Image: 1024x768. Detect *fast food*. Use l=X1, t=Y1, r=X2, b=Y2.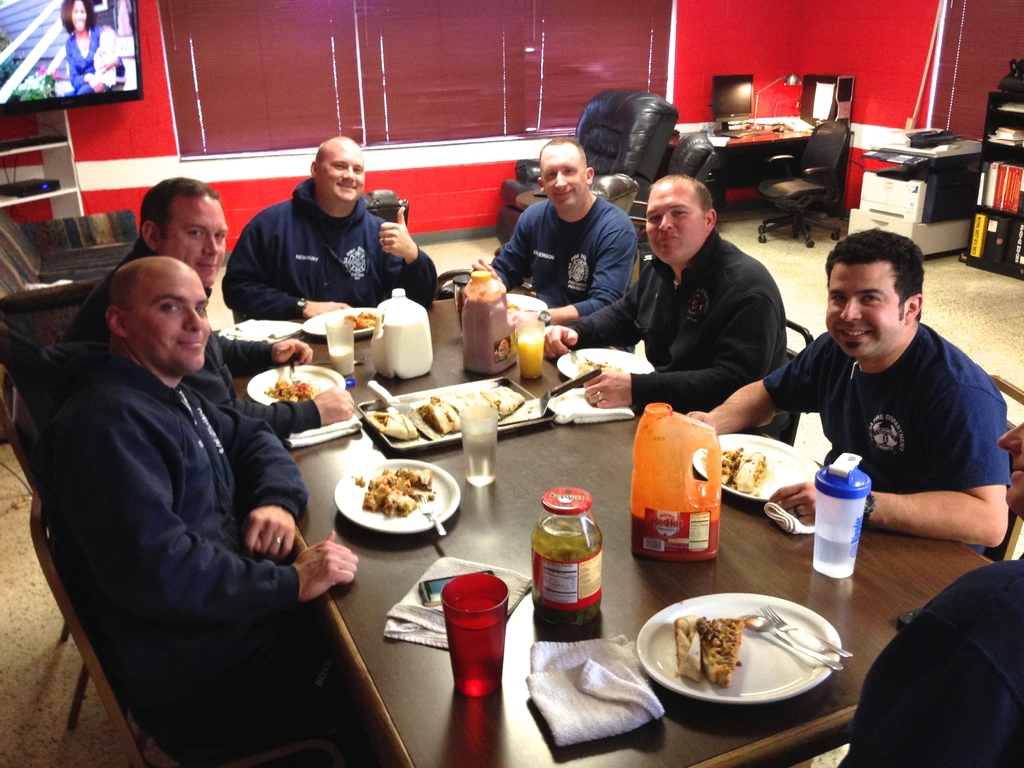
l=686, t=607, r=758, b=674.
